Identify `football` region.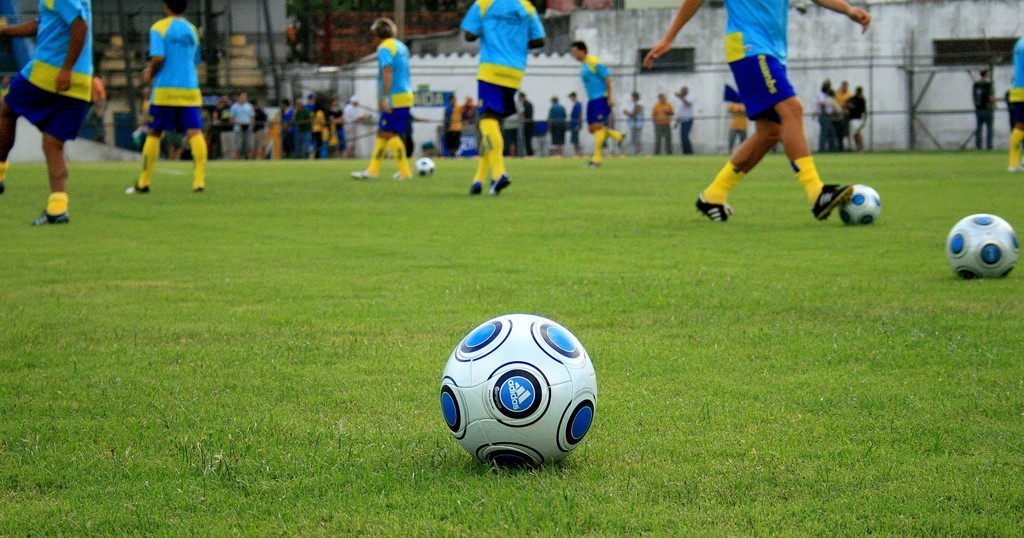
Region: x1=943, y1=212, x2=1023, y2=282.
